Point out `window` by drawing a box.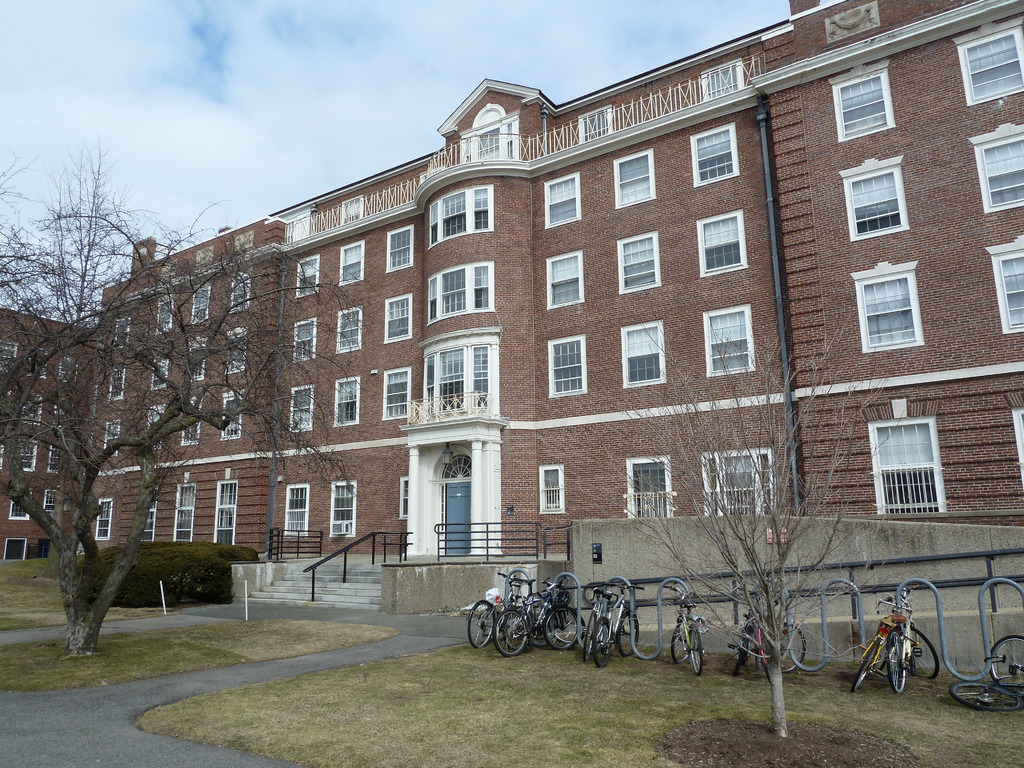
996 250 1023 328.
